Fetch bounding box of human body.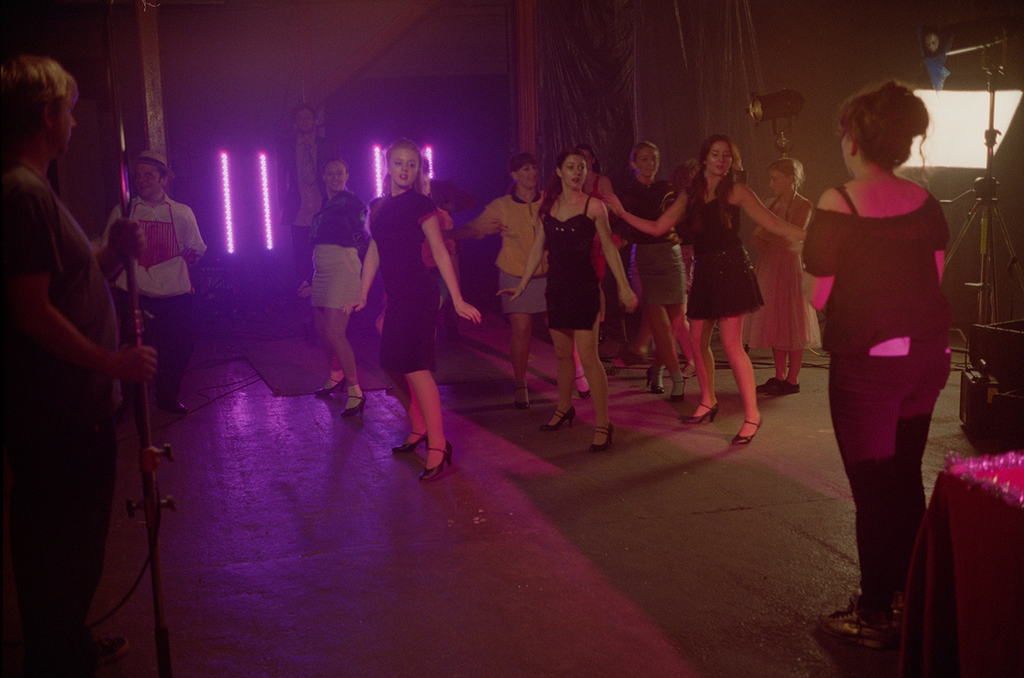
Bbox: (x1=95, y1=194, x2=209, y2=418).
